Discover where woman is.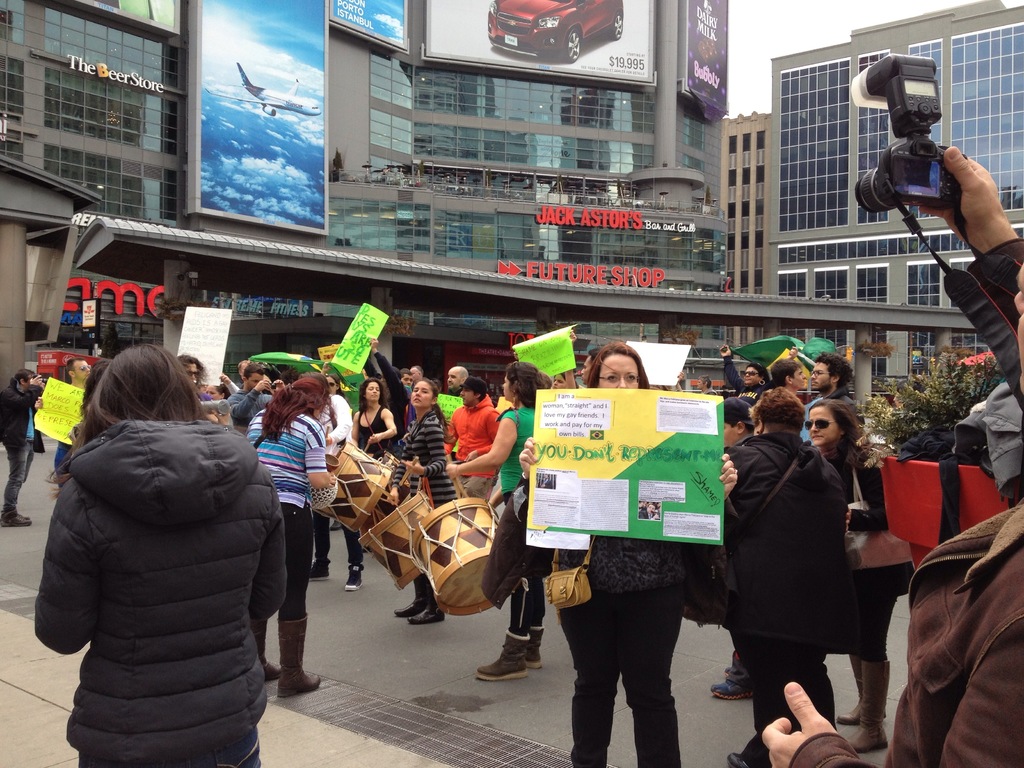
Discovered at <region>385, 380, 465, 628</region>.
